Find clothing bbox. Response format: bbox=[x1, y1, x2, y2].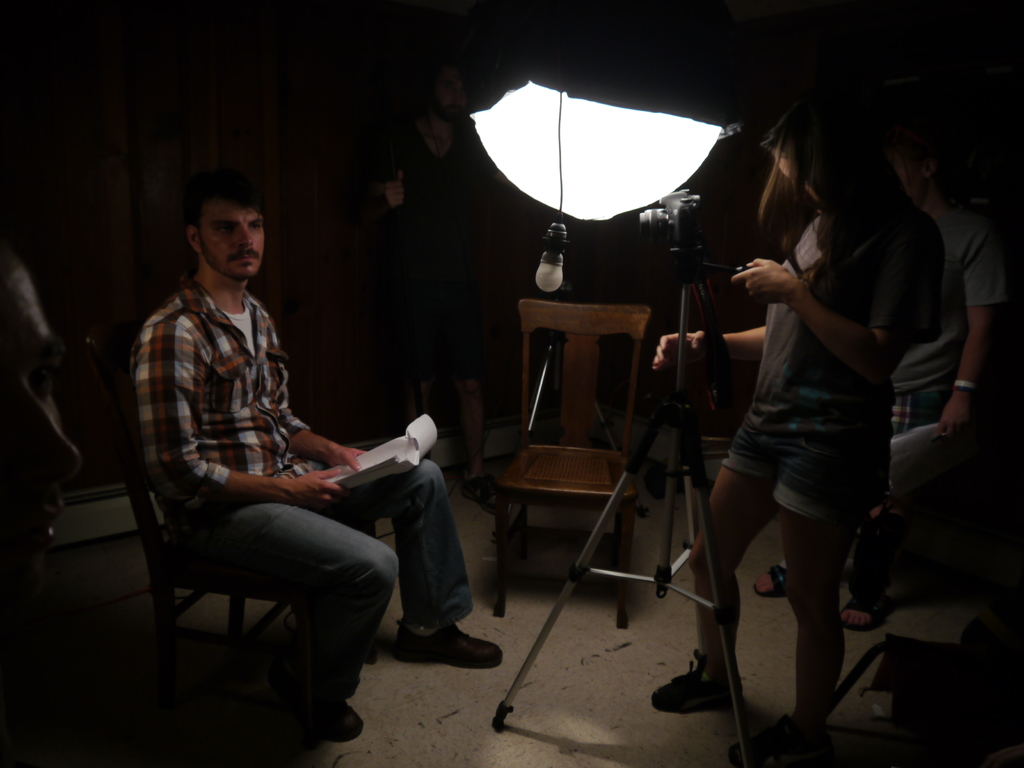
bbox=[726, 192, 940, 531].
